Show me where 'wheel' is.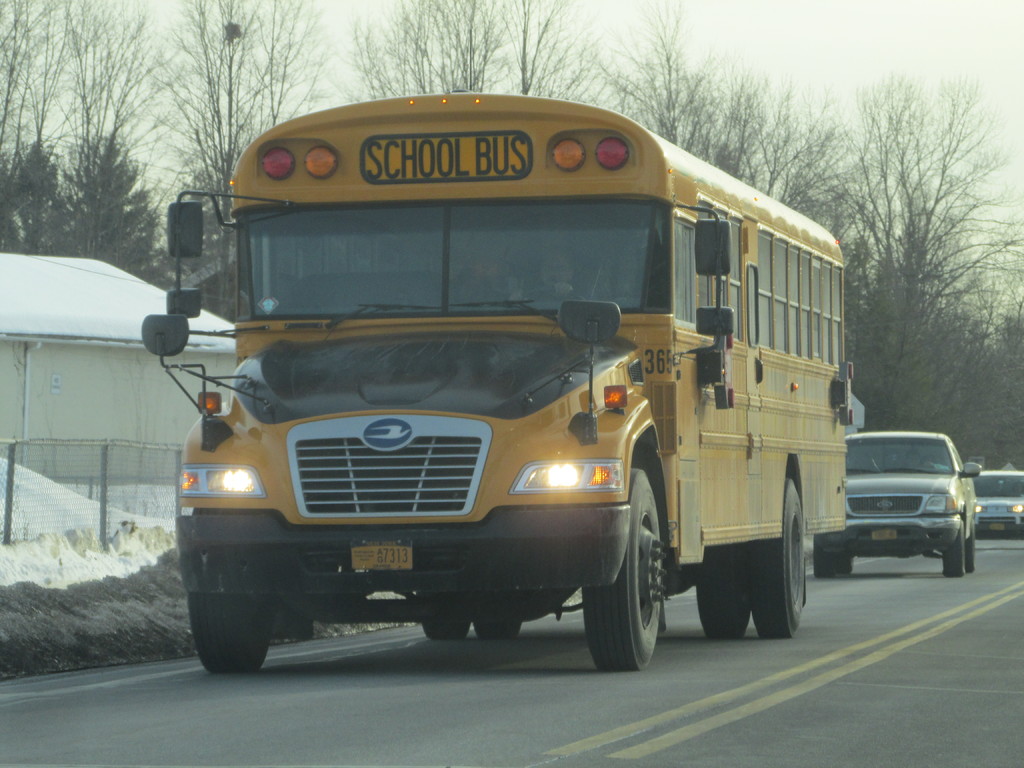
'wheel' is at x1=460 y1=572 x2=533 y2=647.
